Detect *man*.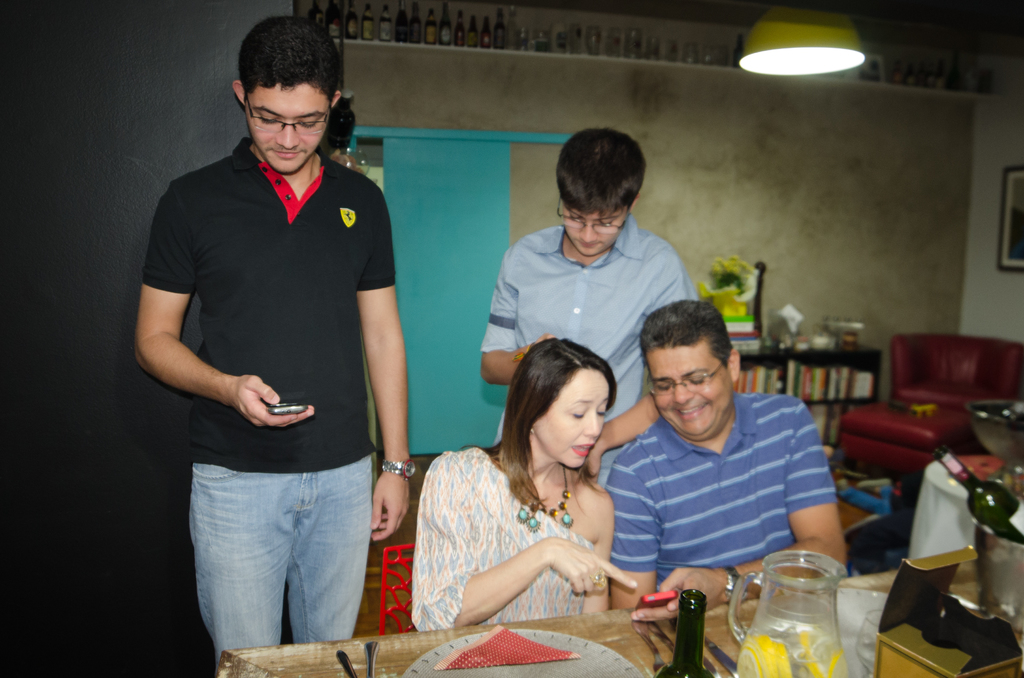
Detected at pyautogui.locateOnScreen(138, 23, 423, 663).
